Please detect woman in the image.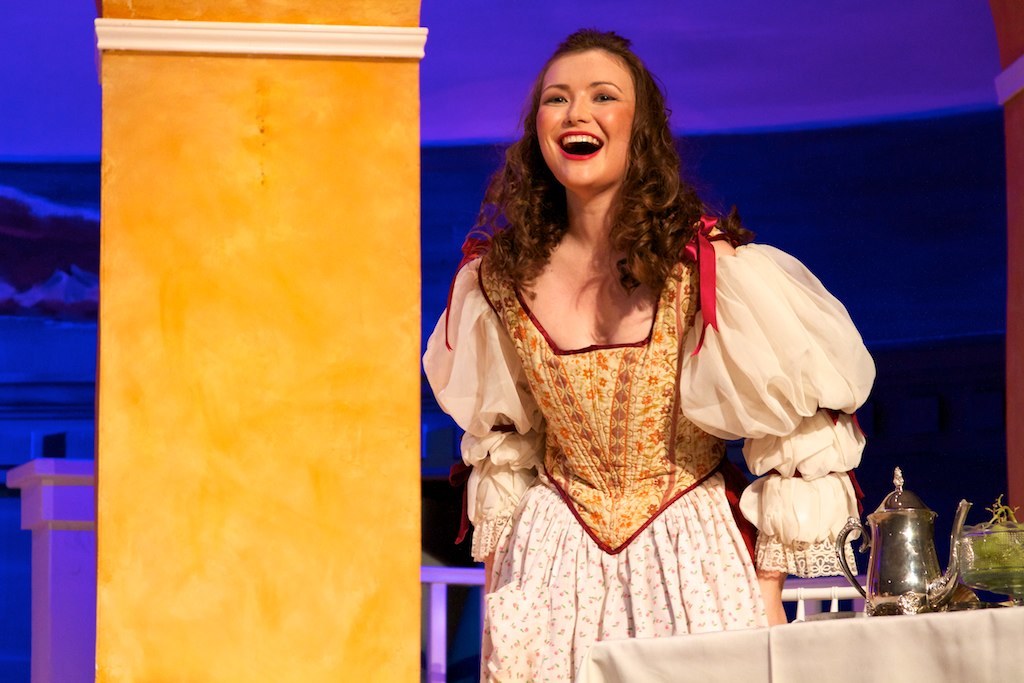
[427, 44, 880, 646].
